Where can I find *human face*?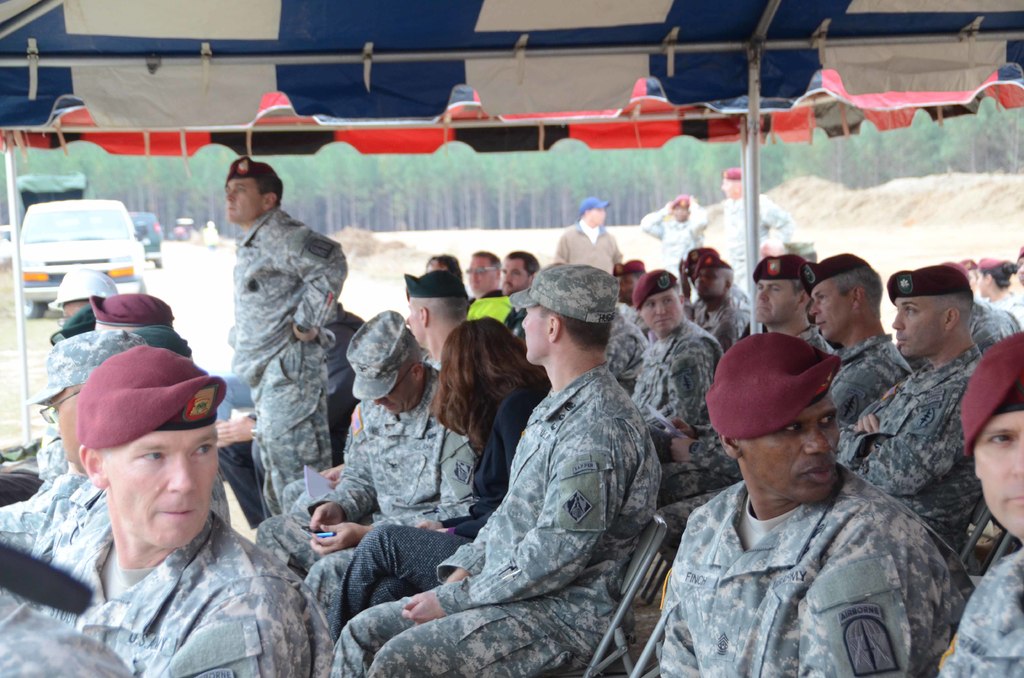
You can find it at (972,403,1023,533).
